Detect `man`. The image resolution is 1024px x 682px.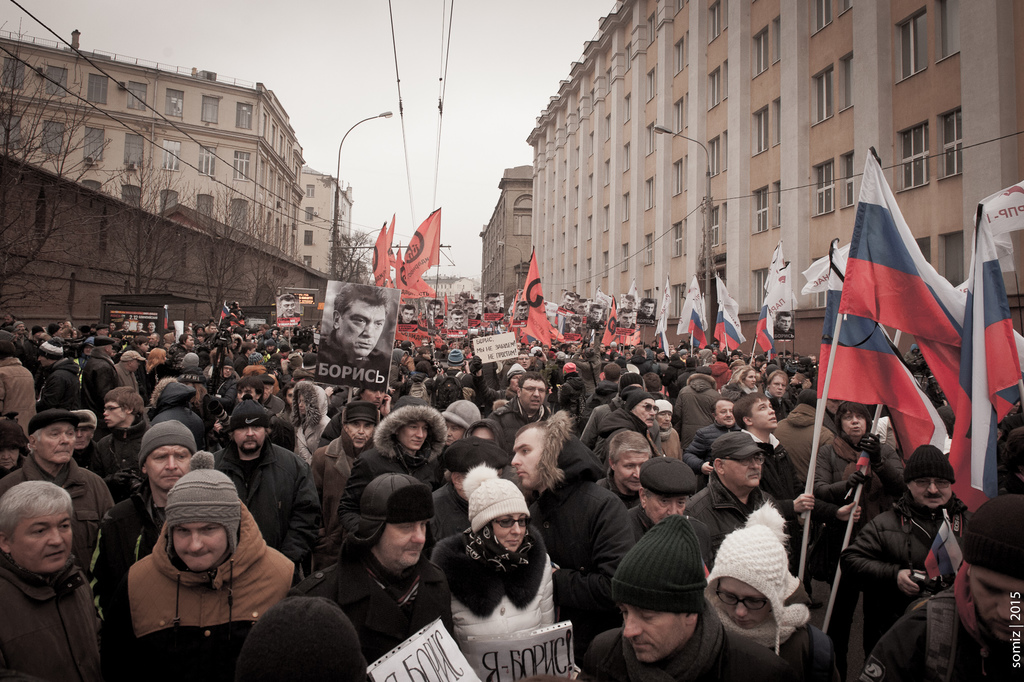
593, 429, 648, 510.
